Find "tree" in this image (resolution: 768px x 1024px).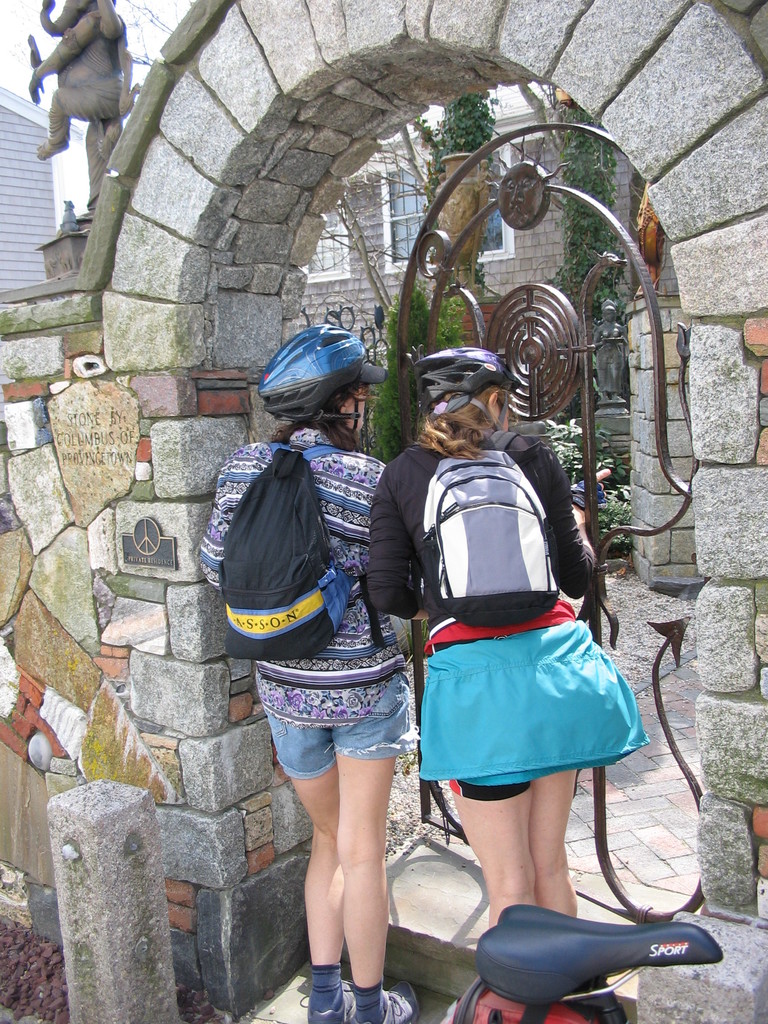
565:95:637:328.
